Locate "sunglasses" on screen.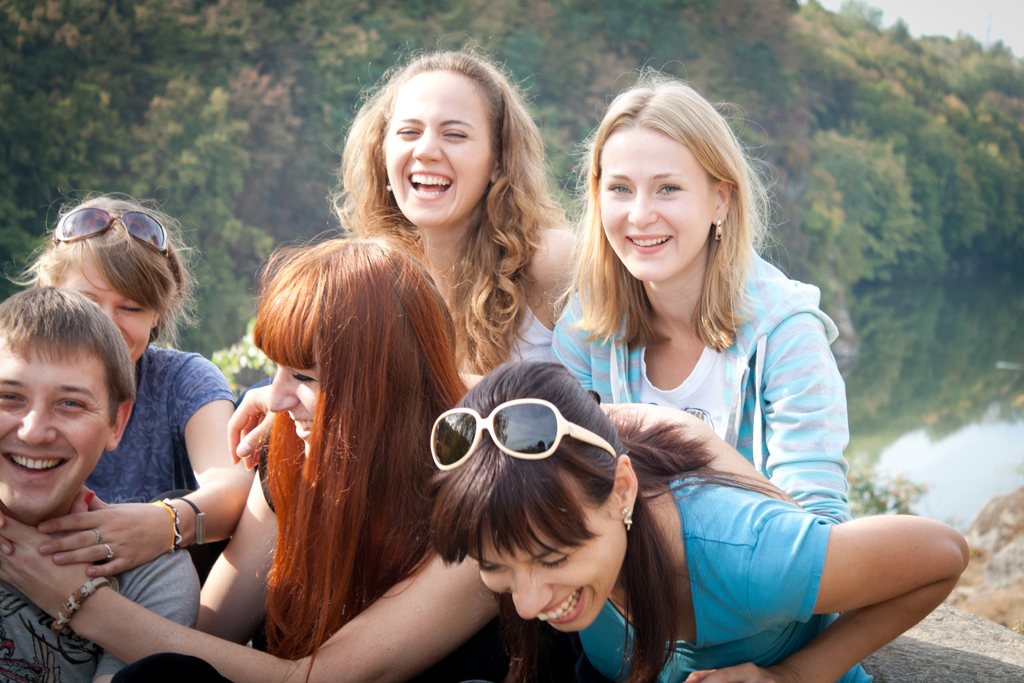
On screen at 429:399:620:471.
